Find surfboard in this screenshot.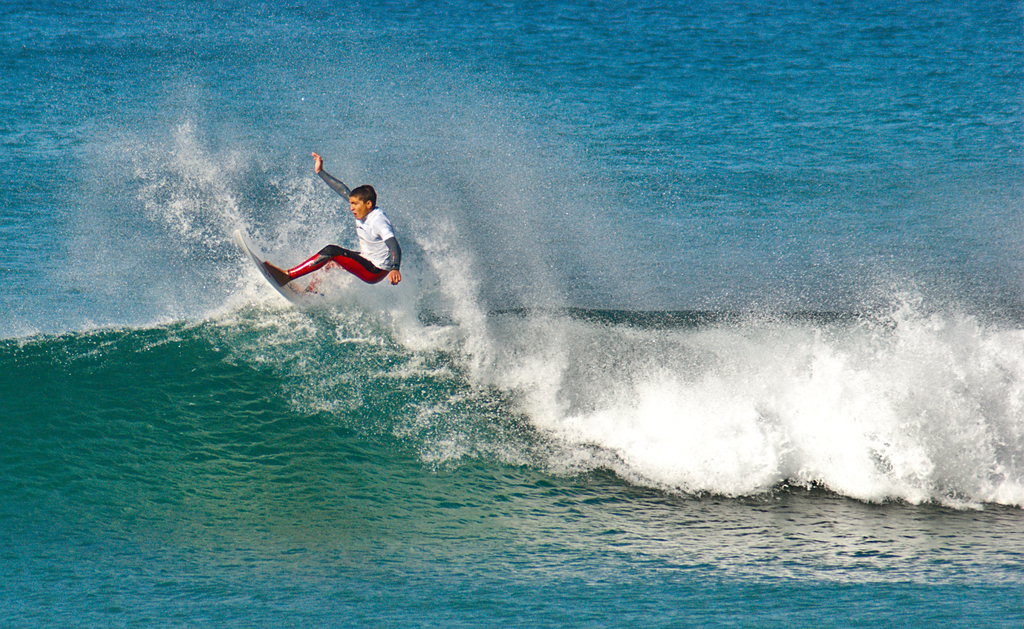
The bounding box for surfboard is (230, 224, 325, 311).
